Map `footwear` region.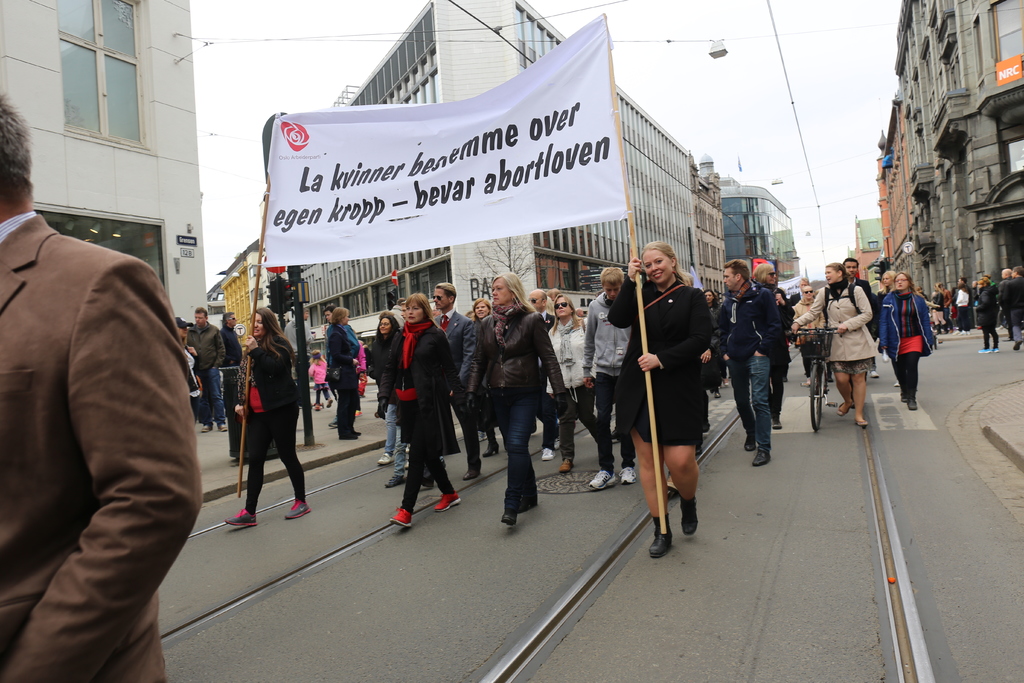
Mapped to 484/442/499/457.
